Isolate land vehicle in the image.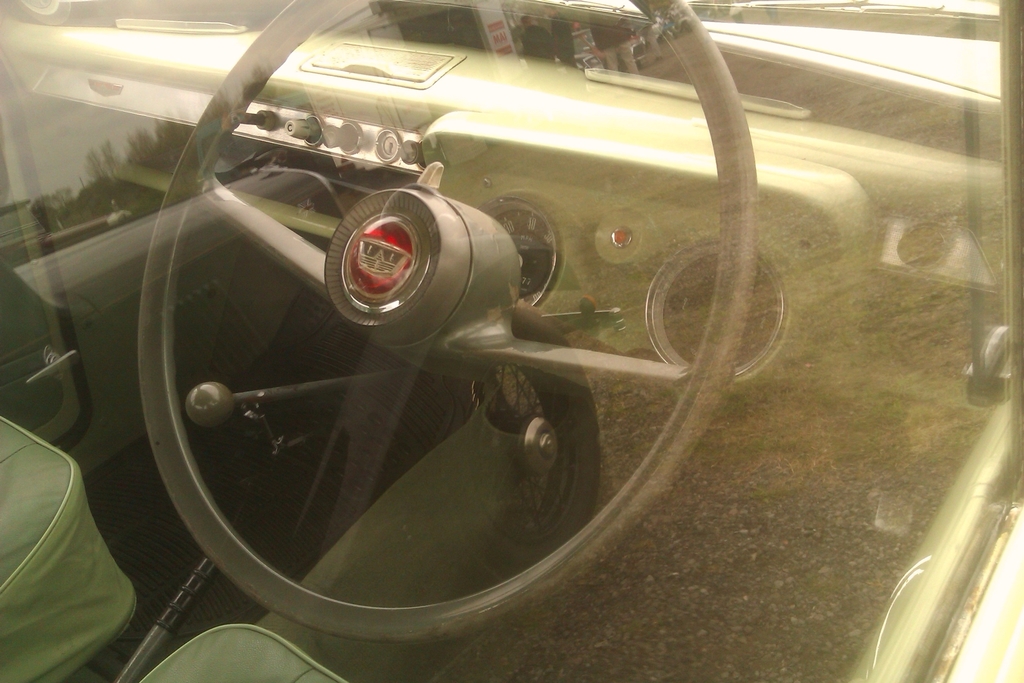
Isolated region: box=[0, 0, 1021, 682].
